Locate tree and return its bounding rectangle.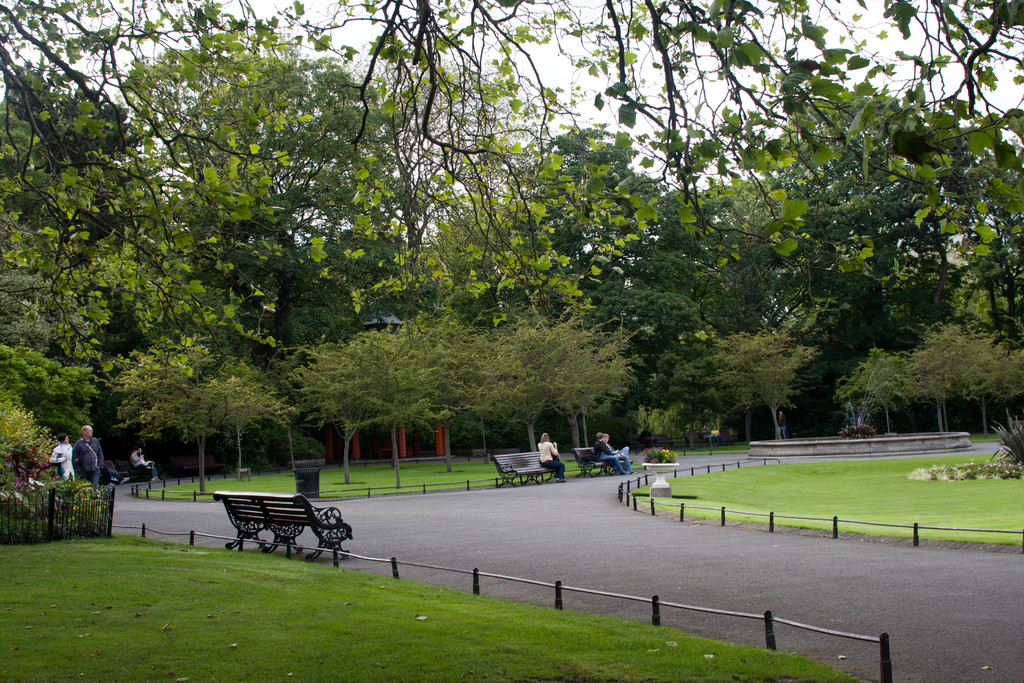
0:0:1023:396.
